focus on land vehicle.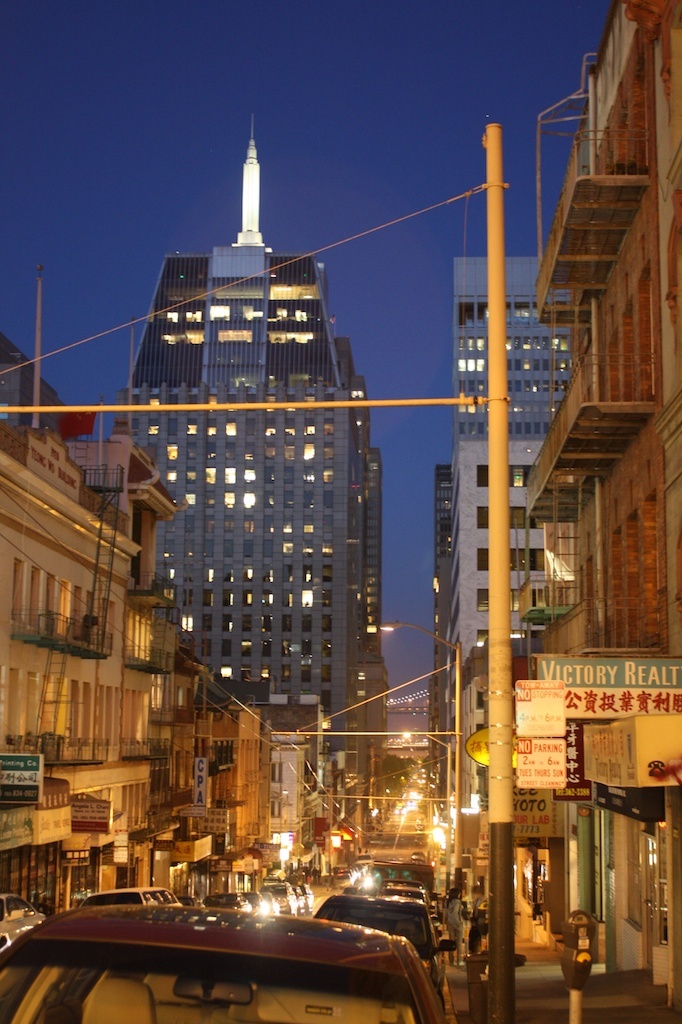
Focused at box=[204, 886, 255, 915].
